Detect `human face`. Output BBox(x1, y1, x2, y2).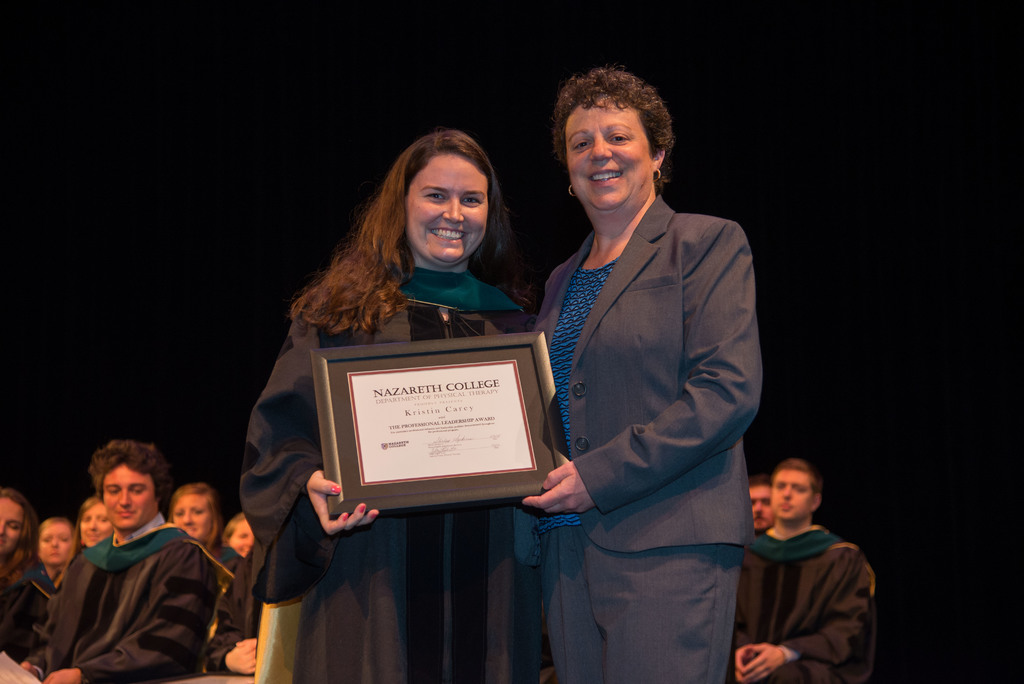
BBox(227, 519, 257, 557).
